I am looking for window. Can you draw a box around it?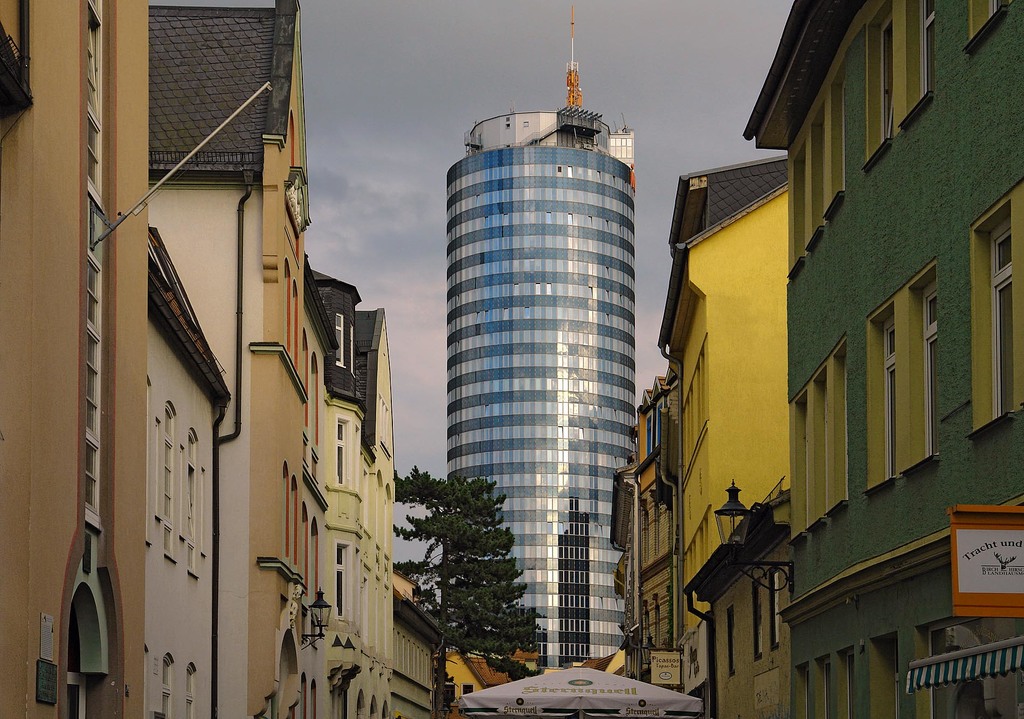
Sure, the bounding box is box(916, 0, 932, 92).
